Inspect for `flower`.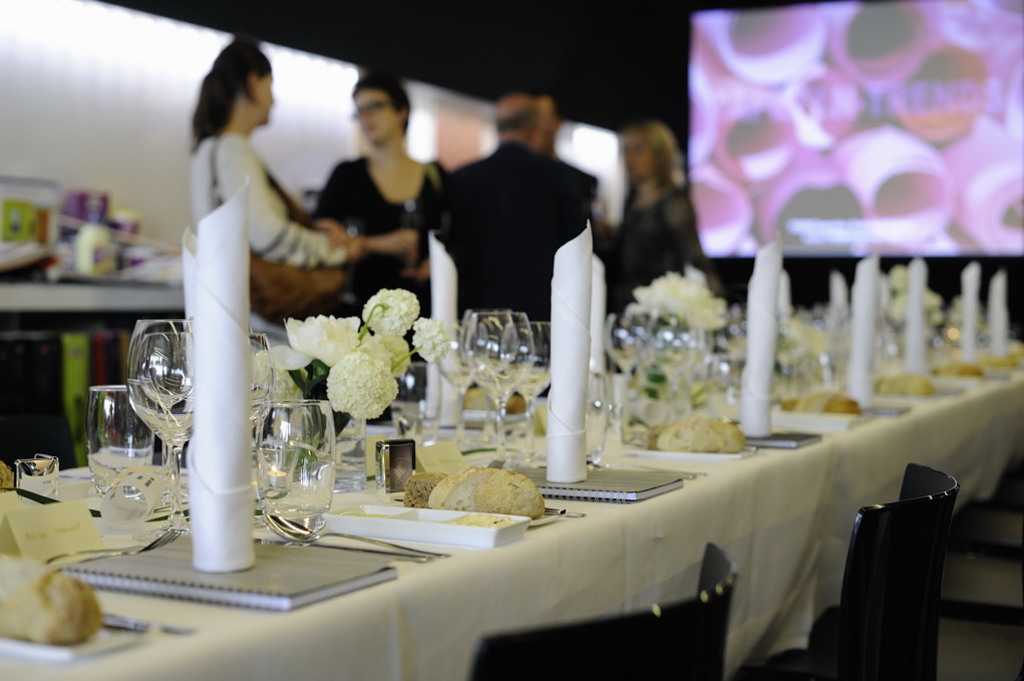
Inspection: bbox=[366, 333, 412, 377].
